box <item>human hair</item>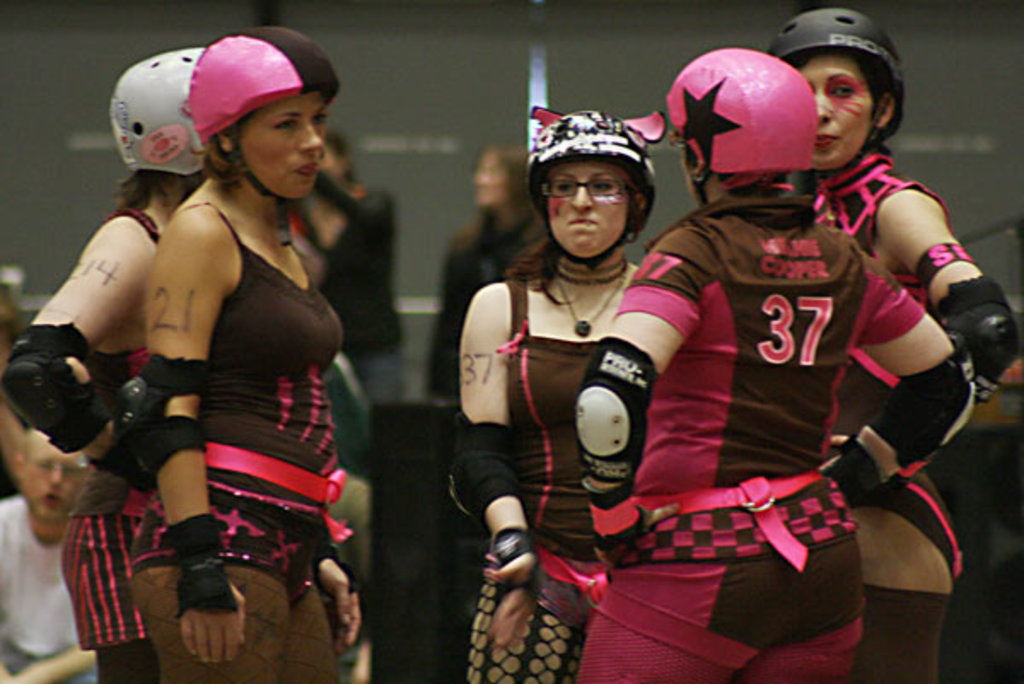
bbox=[321, 126, 355, 183]
